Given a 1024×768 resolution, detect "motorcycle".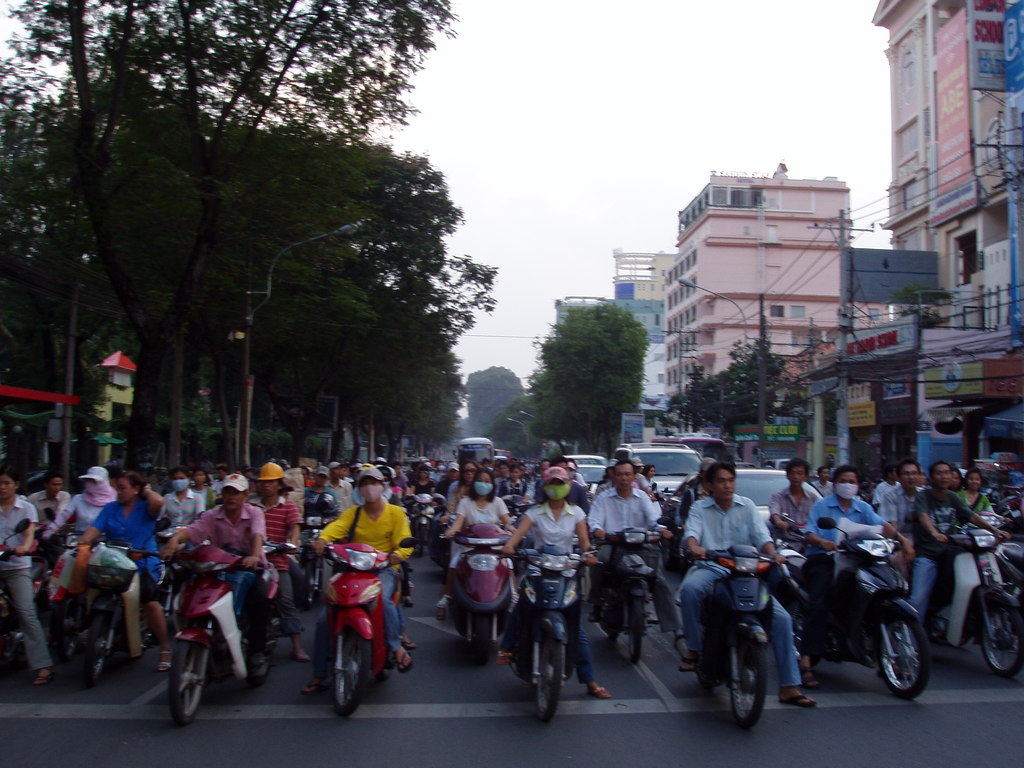
locate(694, 536, 865, 729).
